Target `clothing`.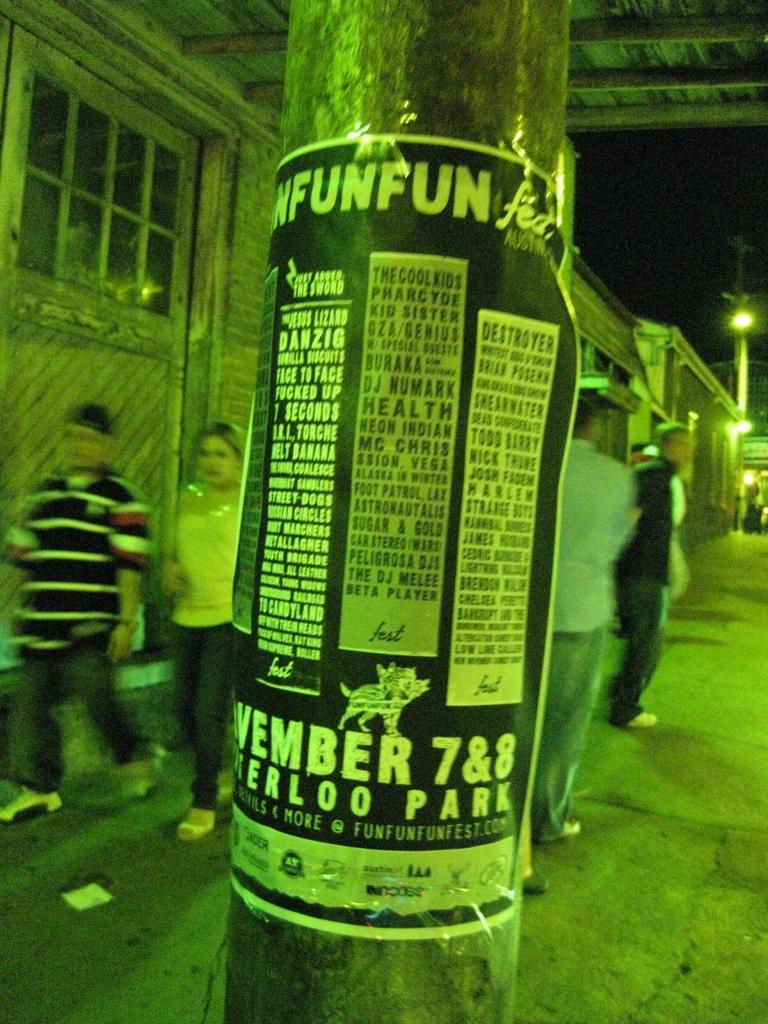
Target region: box=[547, 435, 636, 836].
